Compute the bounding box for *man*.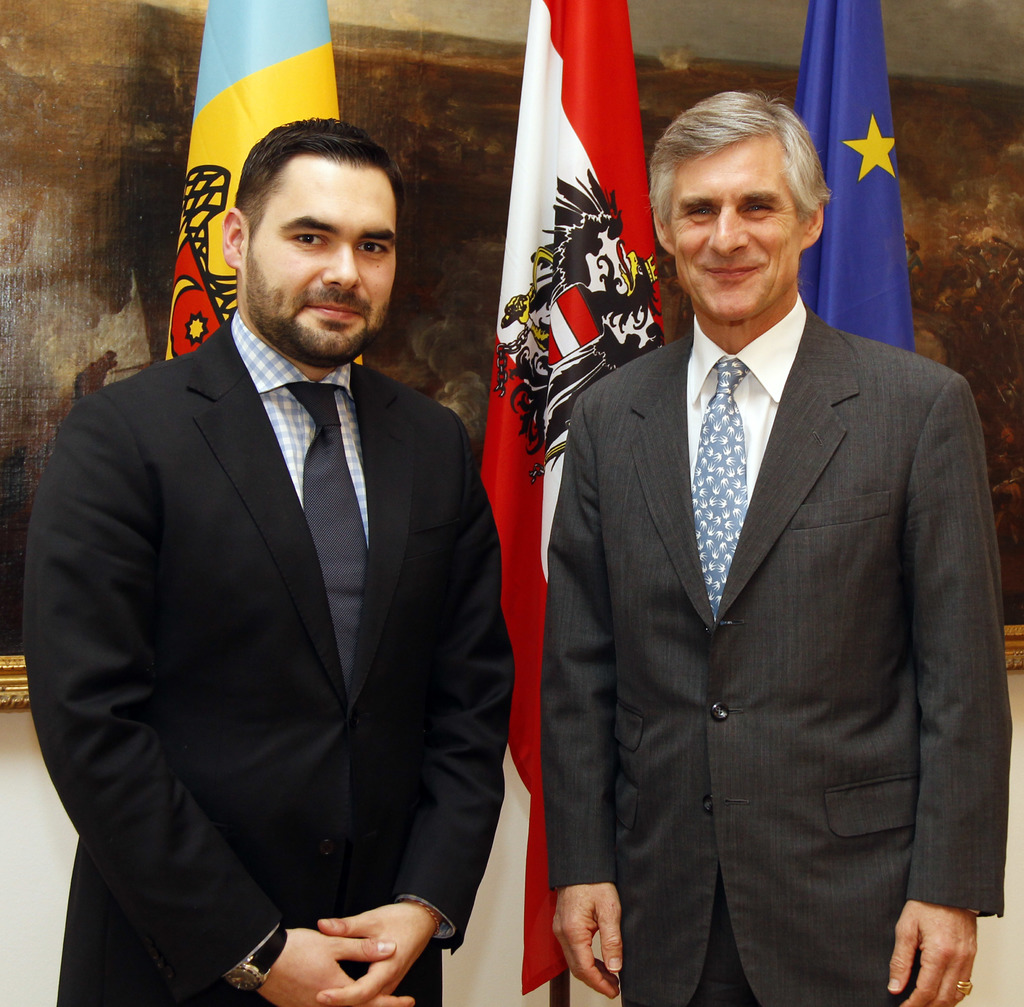
[left=36, top=104, right=519, bottom=1006].
